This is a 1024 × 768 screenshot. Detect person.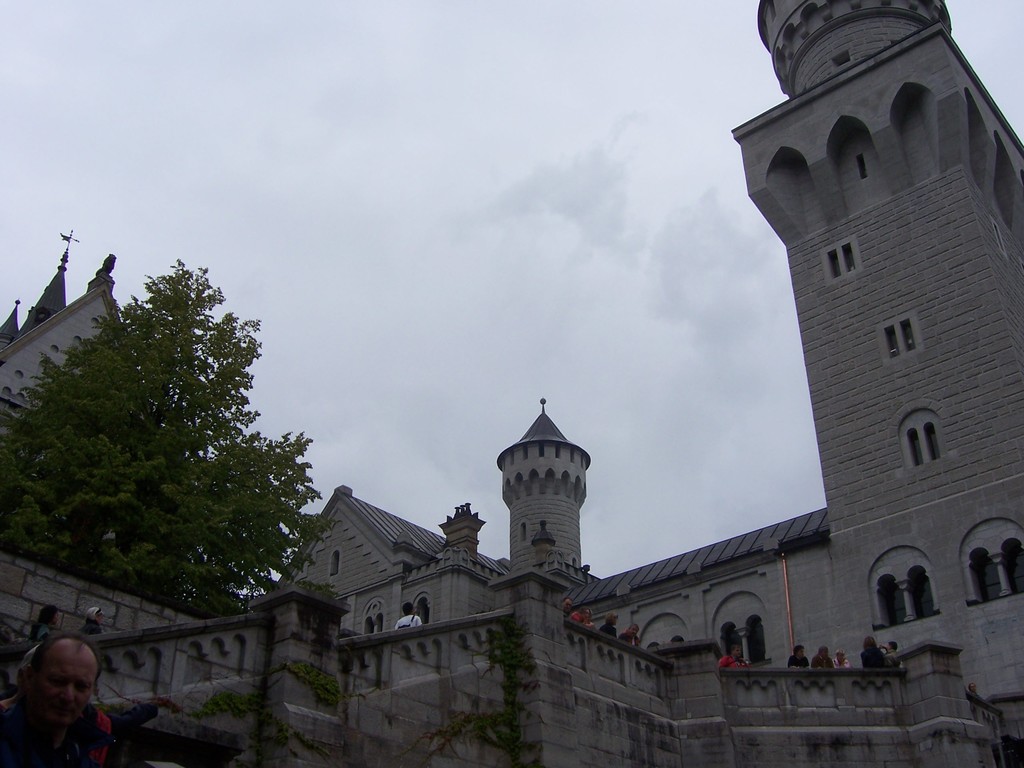
BBox(0, 632, 146, 763).
